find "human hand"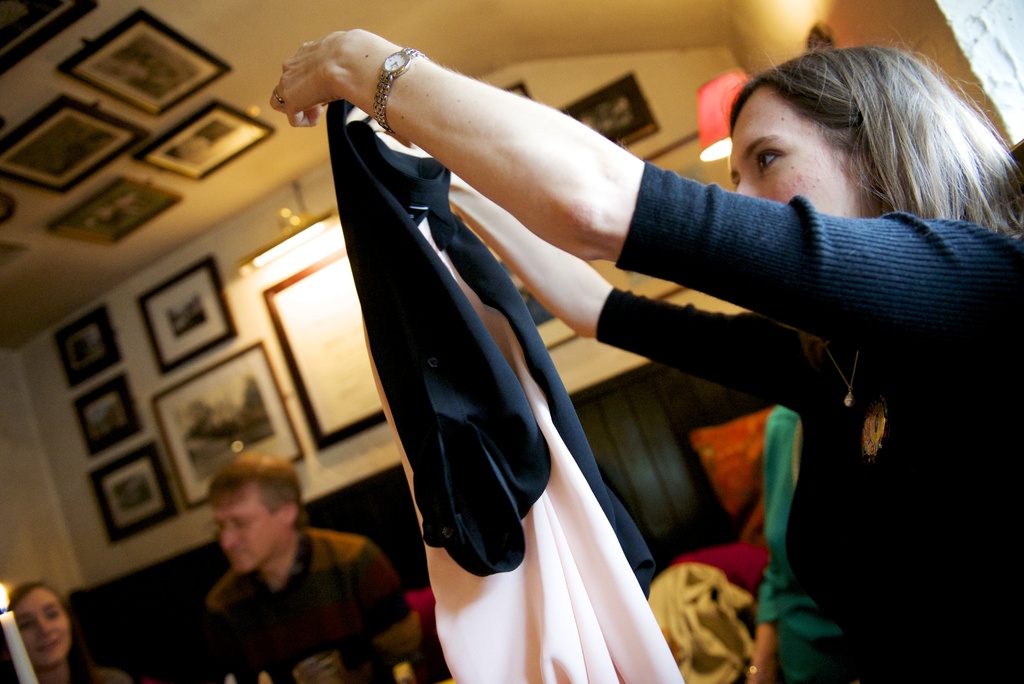
bbox=[744, 658, 780, 683]
